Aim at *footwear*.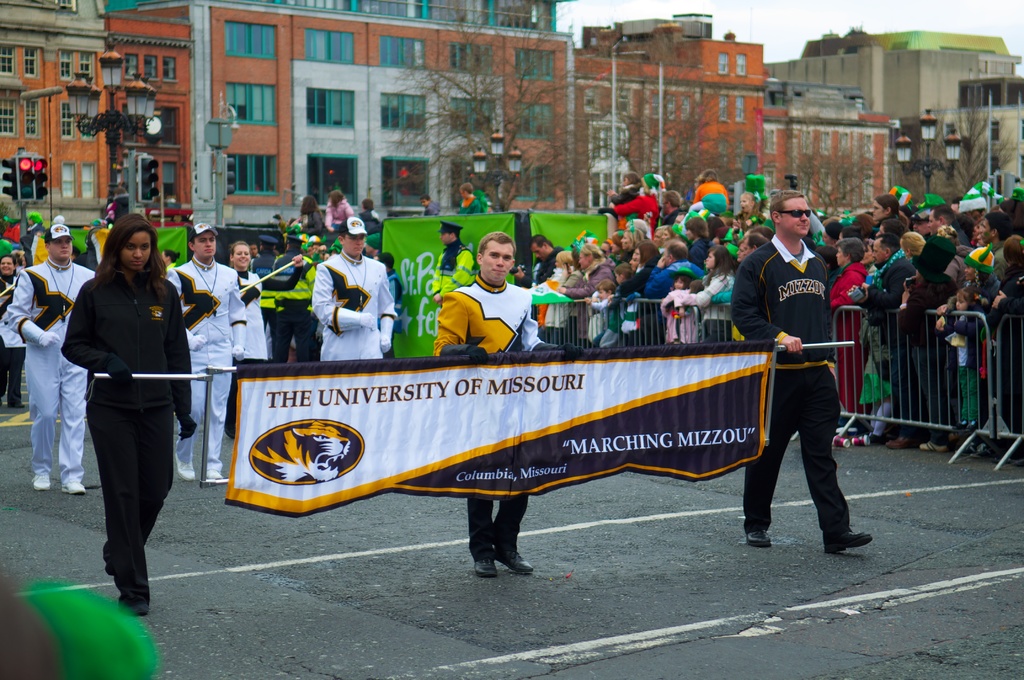
Aimed at box=[745, 527, 771, 547].
